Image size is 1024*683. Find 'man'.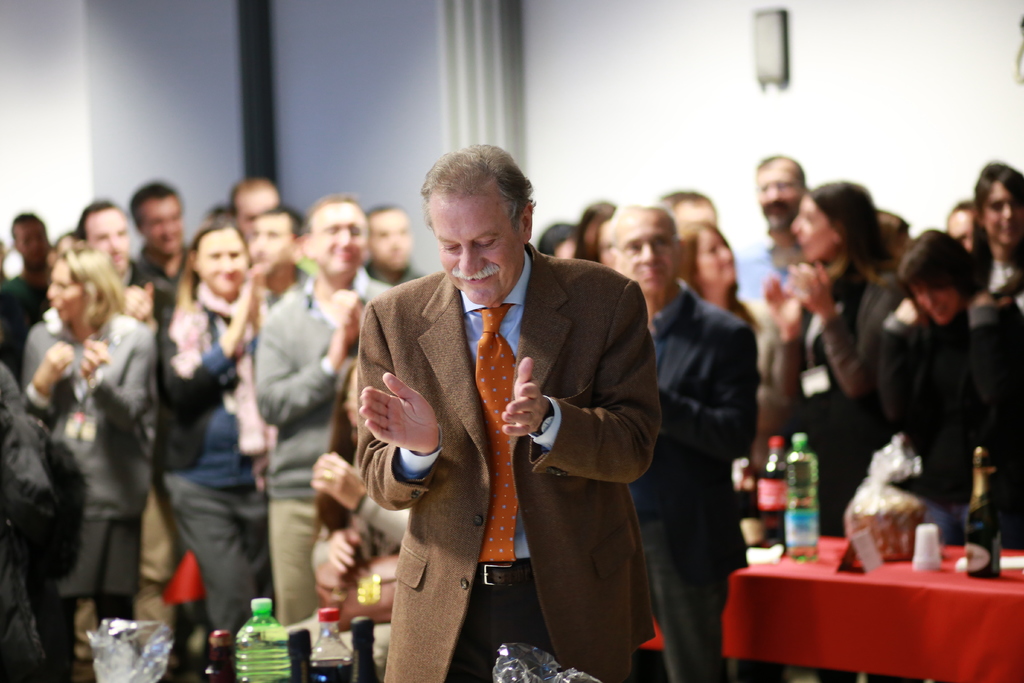
rect(75, 192, 141, 290).
